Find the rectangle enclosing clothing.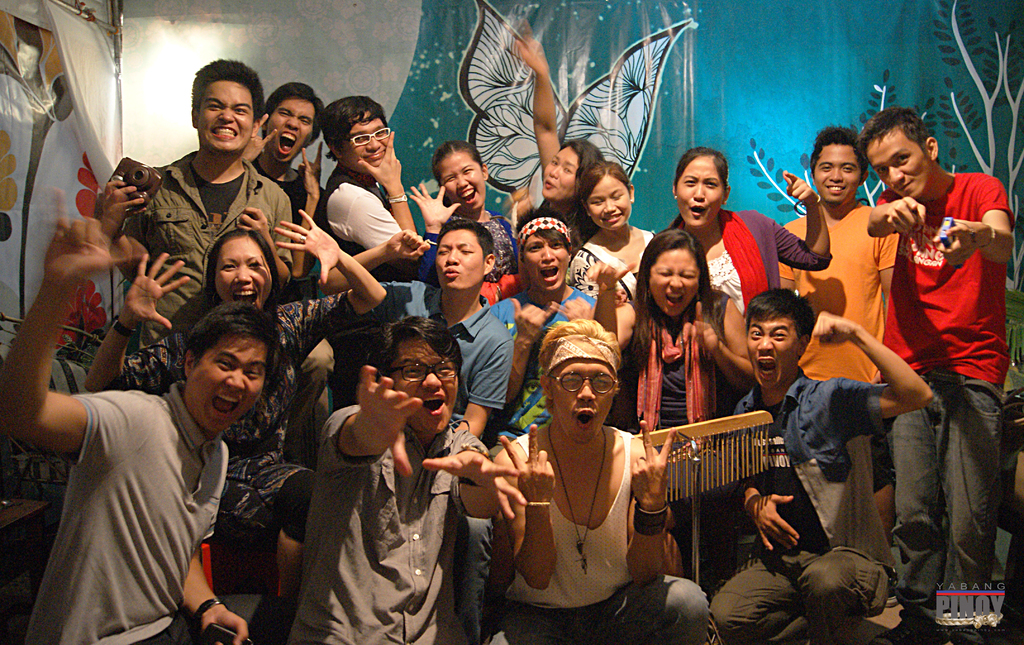
rect(465, 412, 713, 644).
